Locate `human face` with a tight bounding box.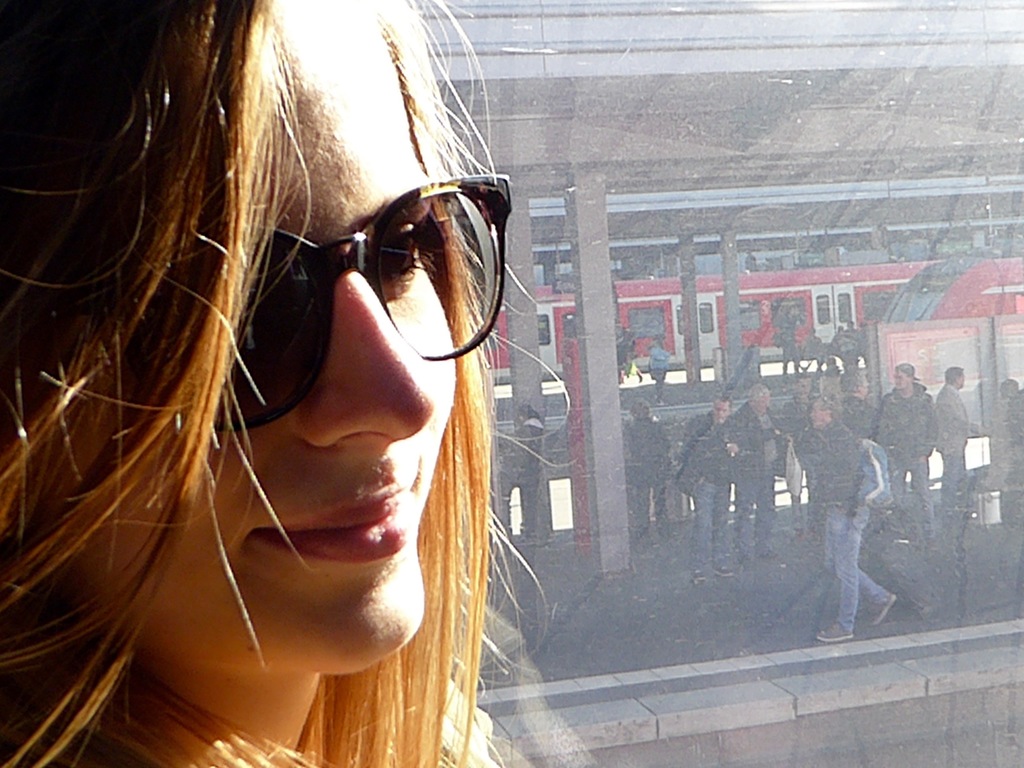
bbox=(792, 381, 809, 399).
